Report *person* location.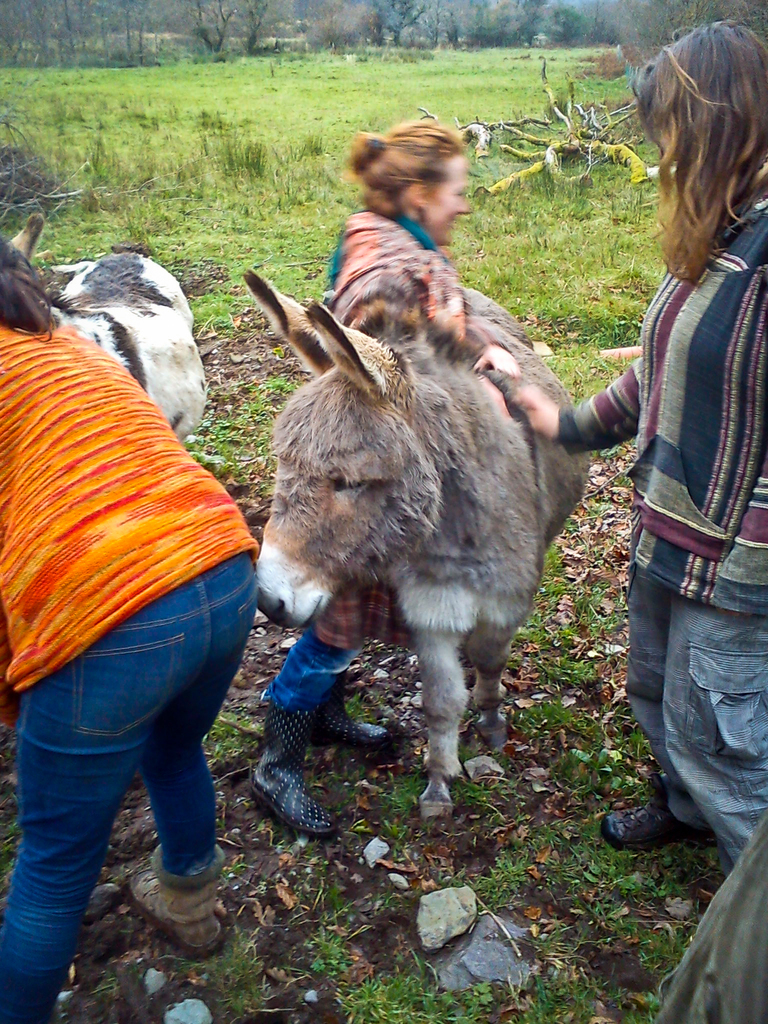
Report: 472:18:767:865.
